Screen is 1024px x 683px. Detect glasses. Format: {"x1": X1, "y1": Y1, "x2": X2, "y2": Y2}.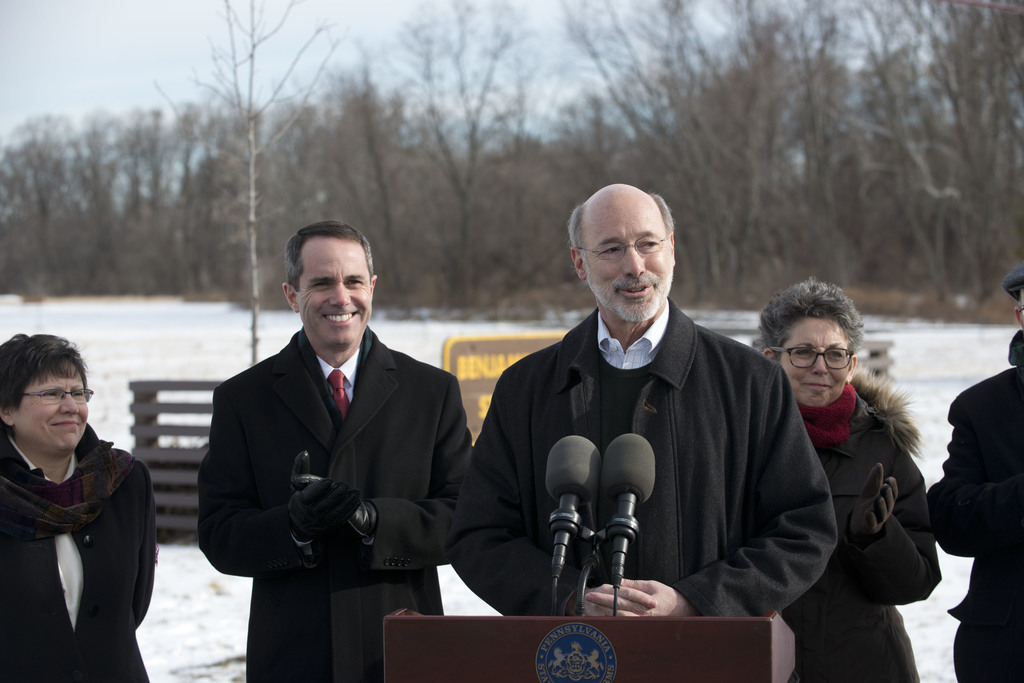
{"x1": 572, "y1": 234, "x2": 666, "y2": 262}.
